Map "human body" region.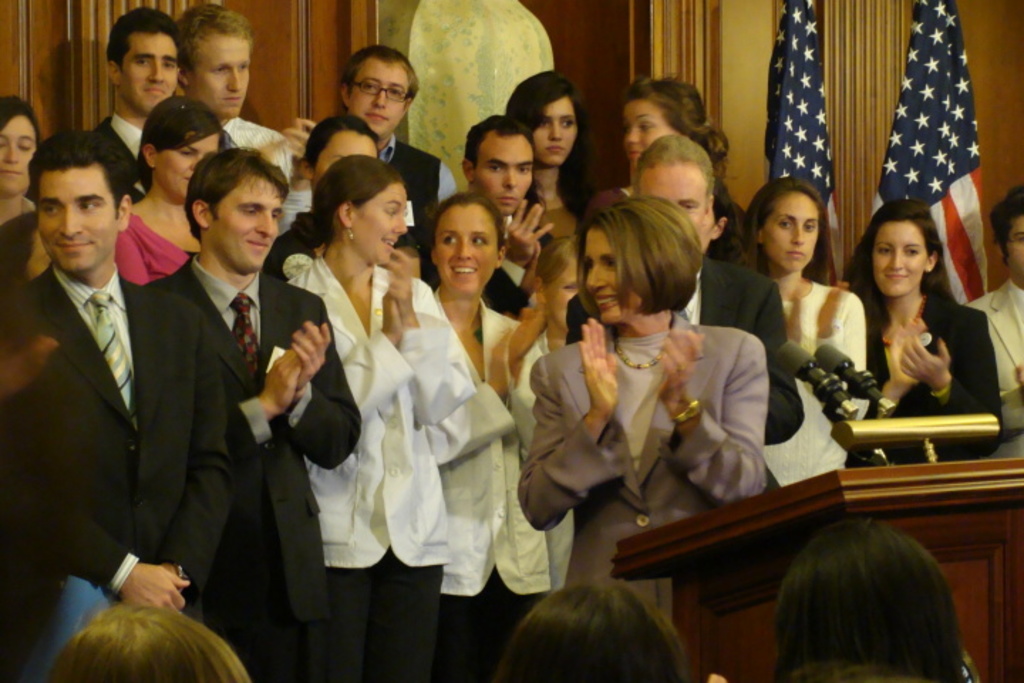
Mapped to Rect(521, 201, 774, 629).
